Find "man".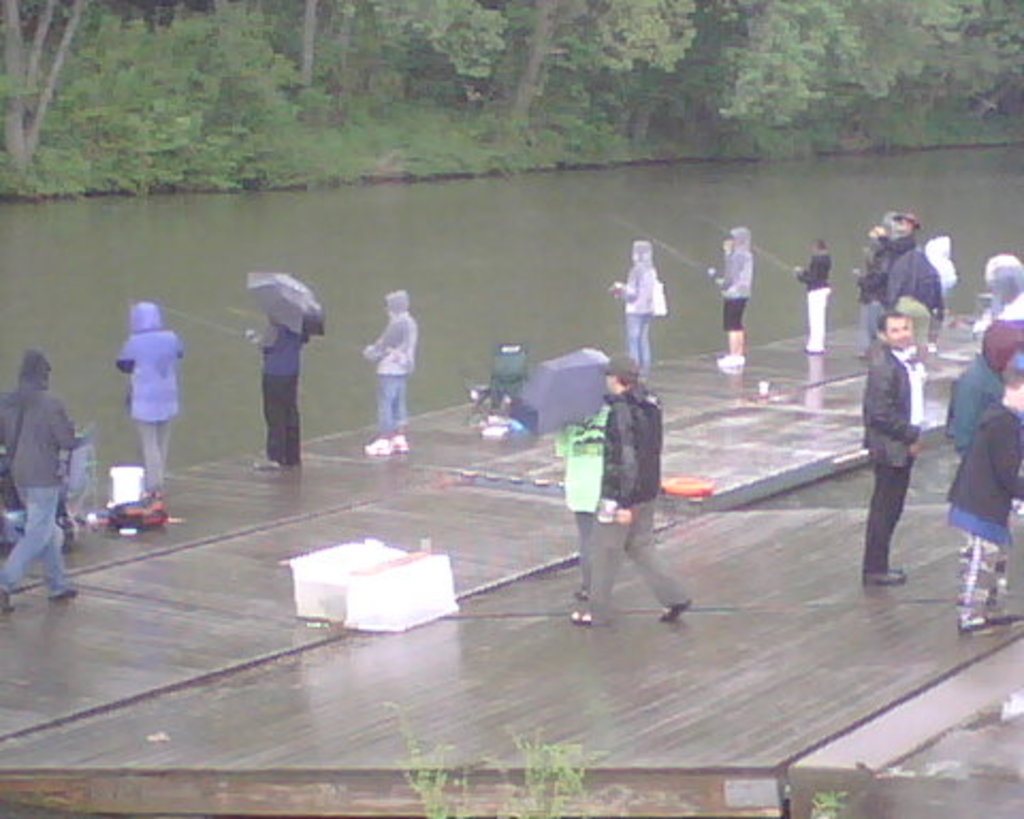
[239,316,307,467].
